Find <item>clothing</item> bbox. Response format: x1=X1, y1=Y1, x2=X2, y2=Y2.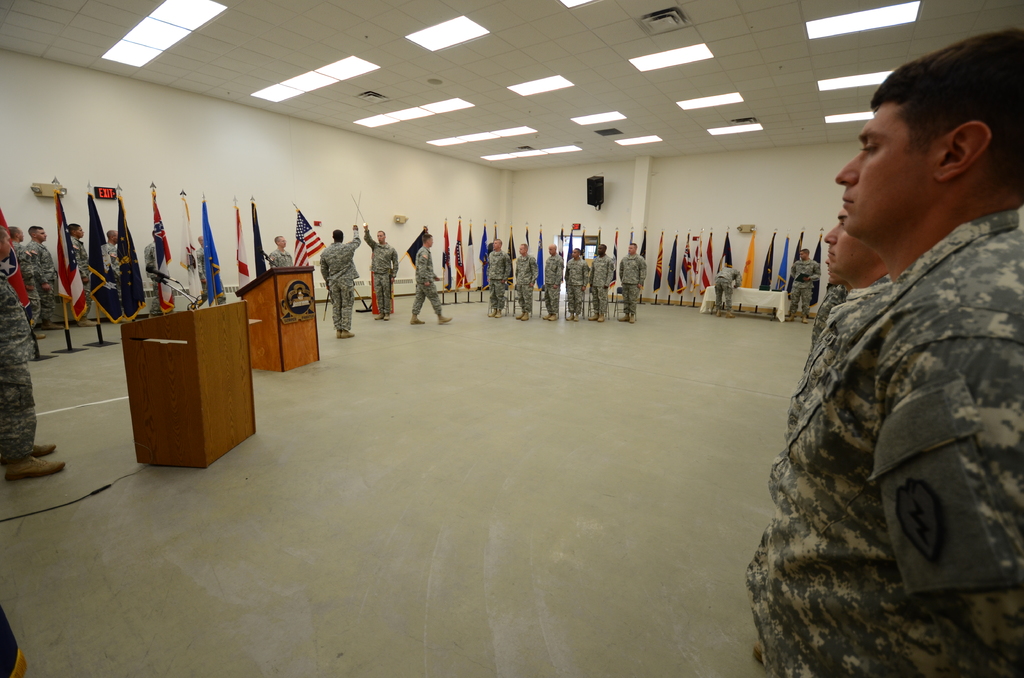
x1=589, y1=254, x2=615, y2=316.
